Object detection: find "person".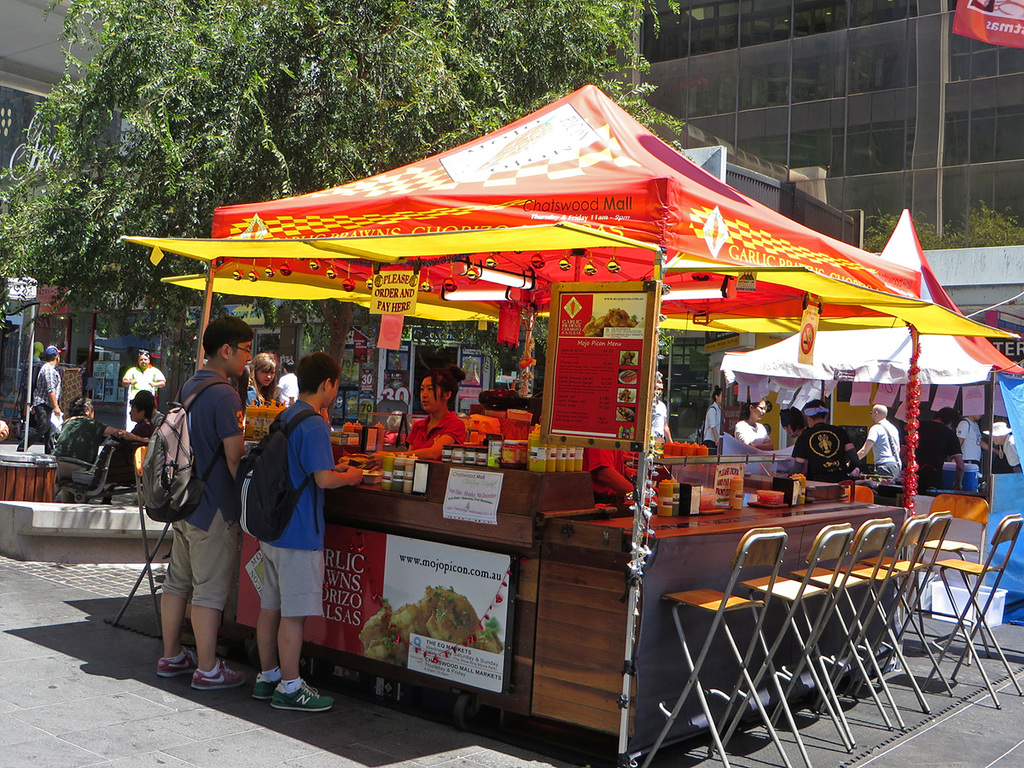
left=492, top=391, right=528, bottom=436.
